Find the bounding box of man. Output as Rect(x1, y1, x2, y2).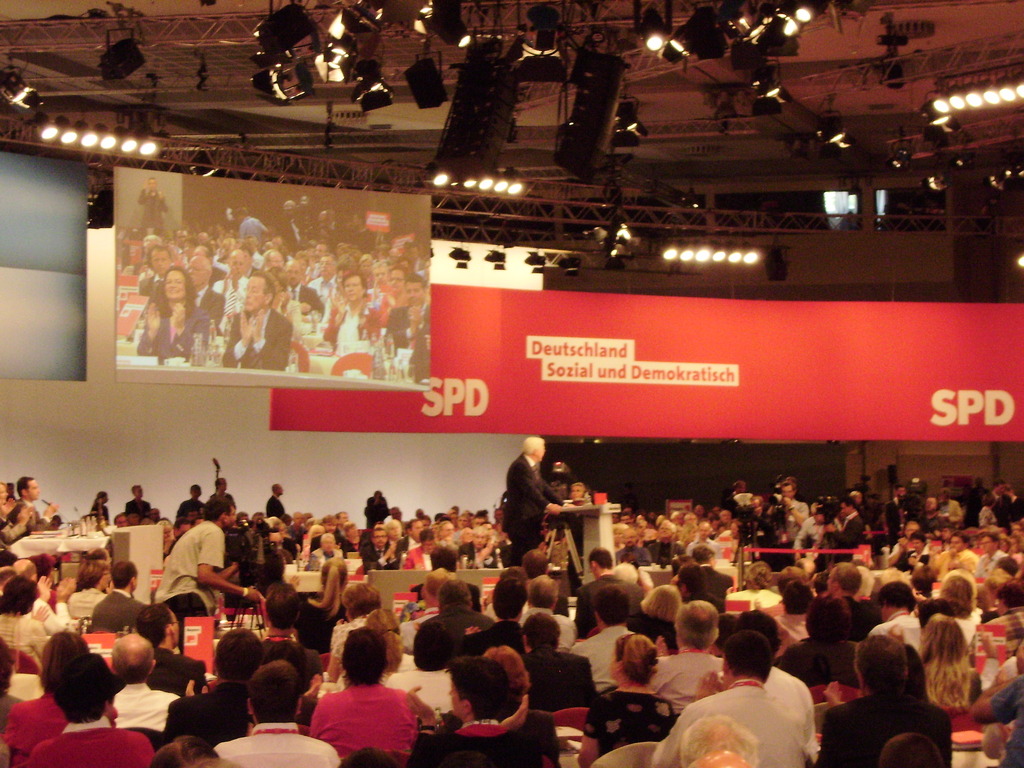
Rect(676, 565, 724, 629).
